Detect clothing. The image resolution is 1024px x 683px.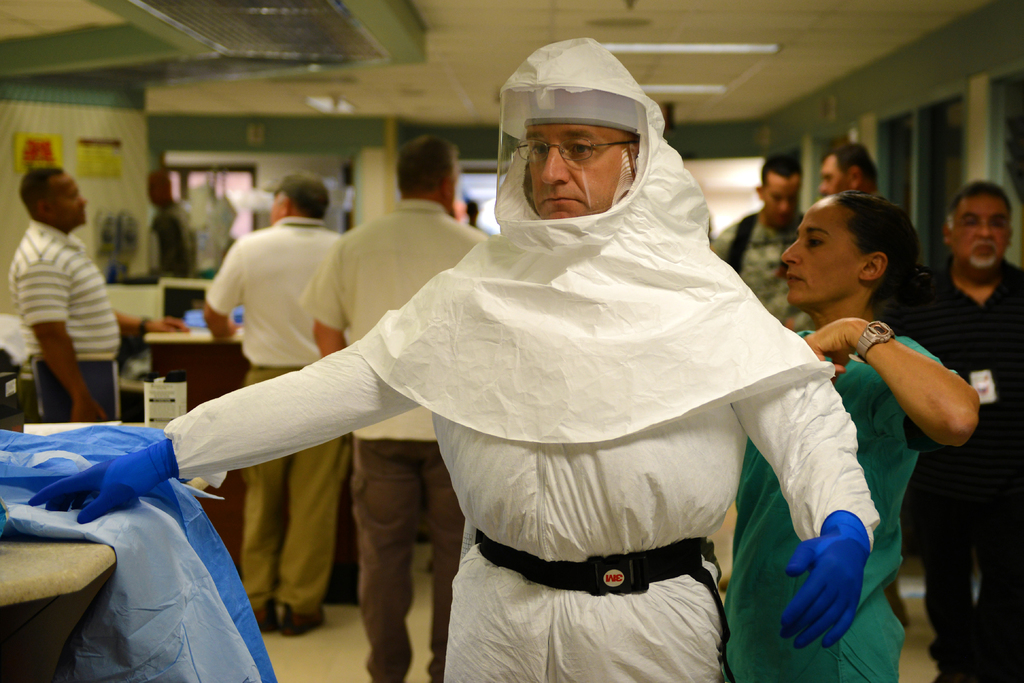
303/201/496/439.
